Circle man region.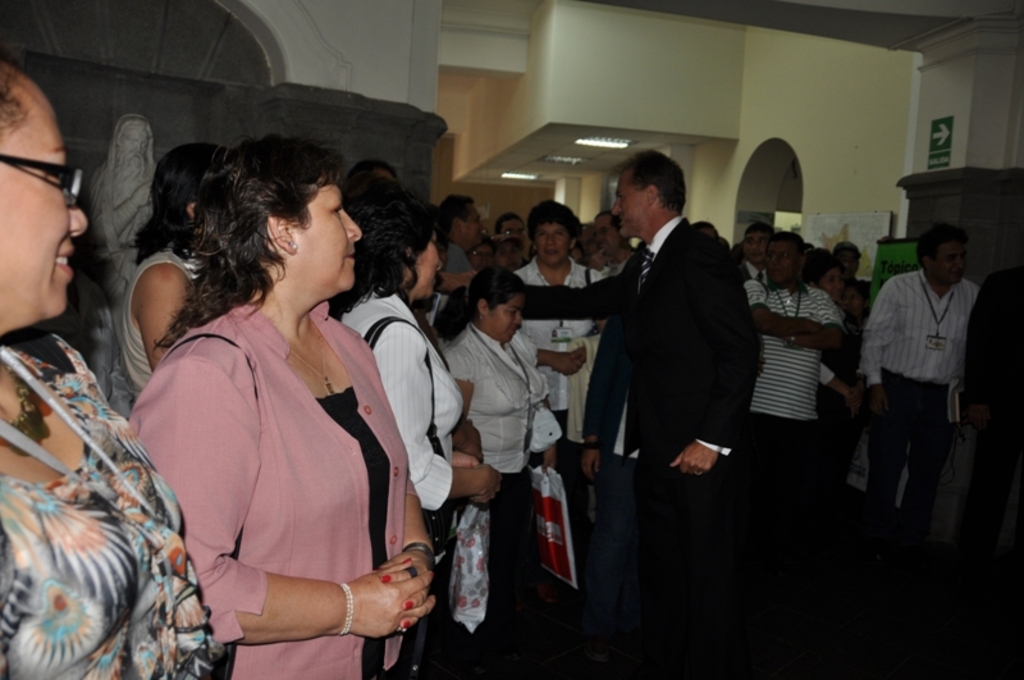
Region: box(739, 219, 774, 283).
